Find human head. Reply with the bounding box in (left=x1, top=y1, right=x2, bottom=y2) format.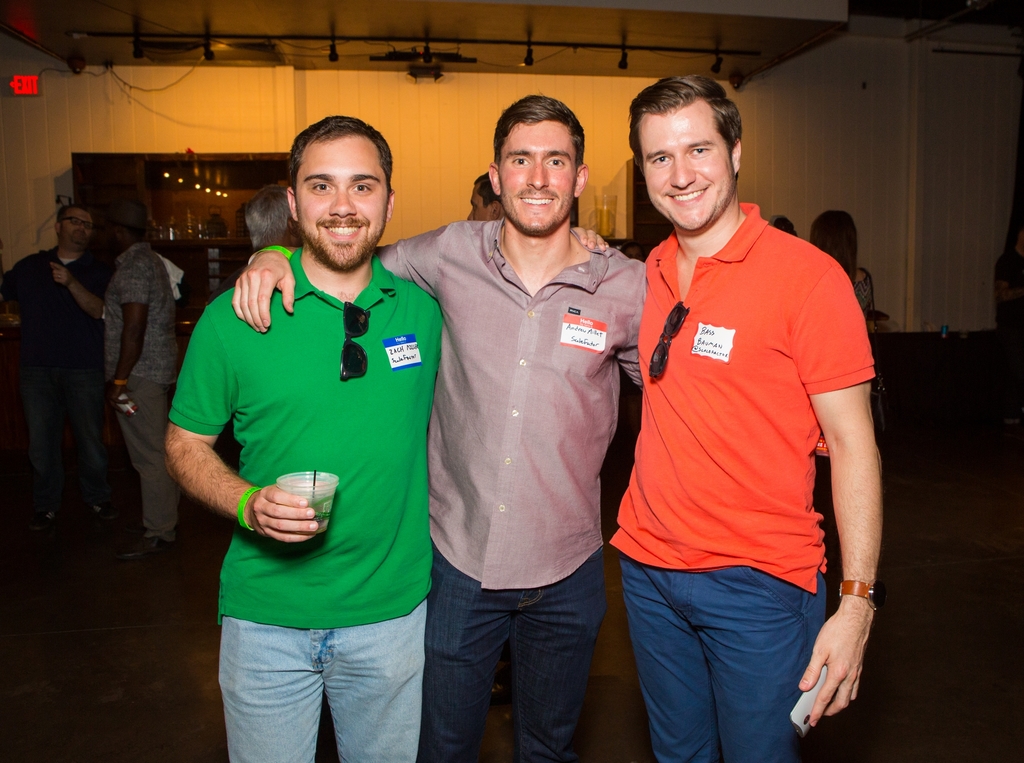
(left=104, top=196, right=151, bottom=245).
